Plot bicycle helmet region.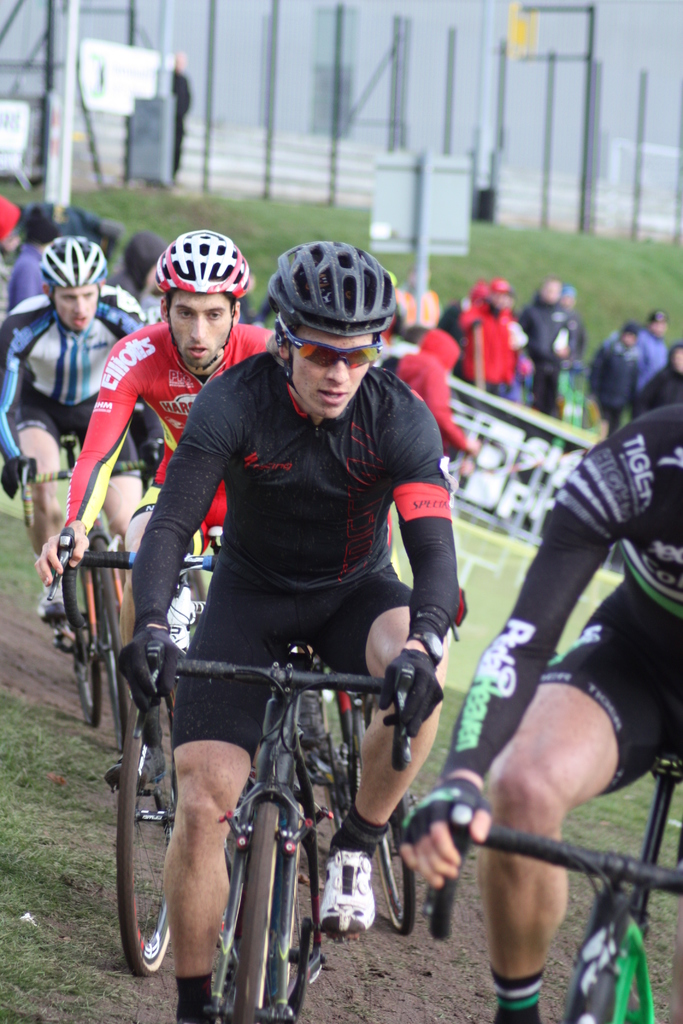
Plotted at bbox(45, 237, 110, 290).
